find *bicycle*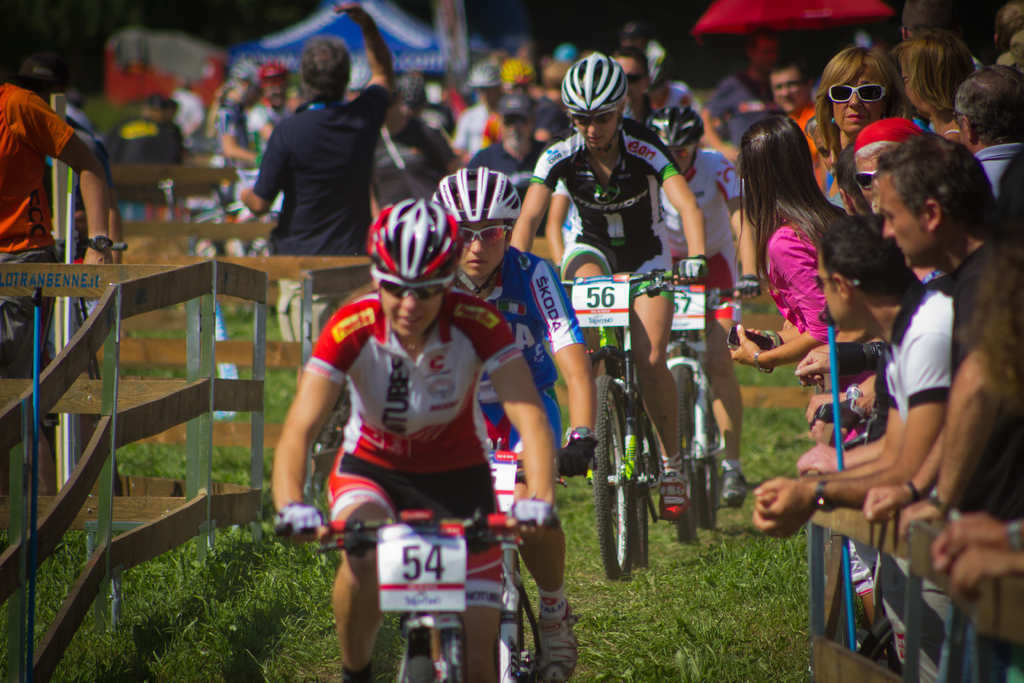
[x1=291, y1=457, x2=571, y2=674]
